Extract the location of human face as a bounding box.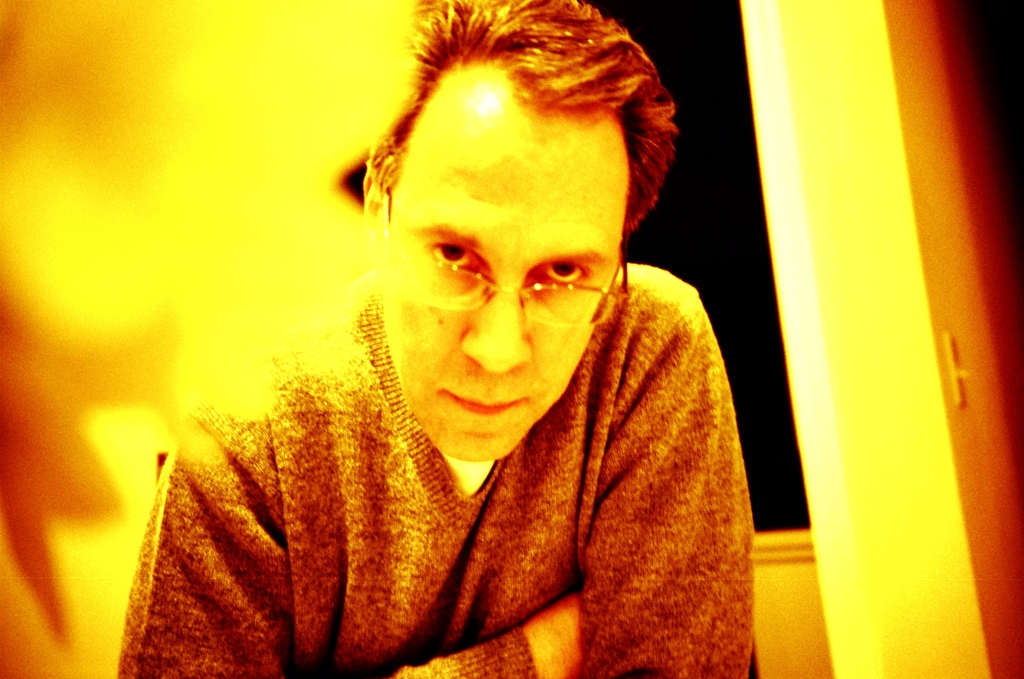
left=383, top=102, right=619, bottom=453.
